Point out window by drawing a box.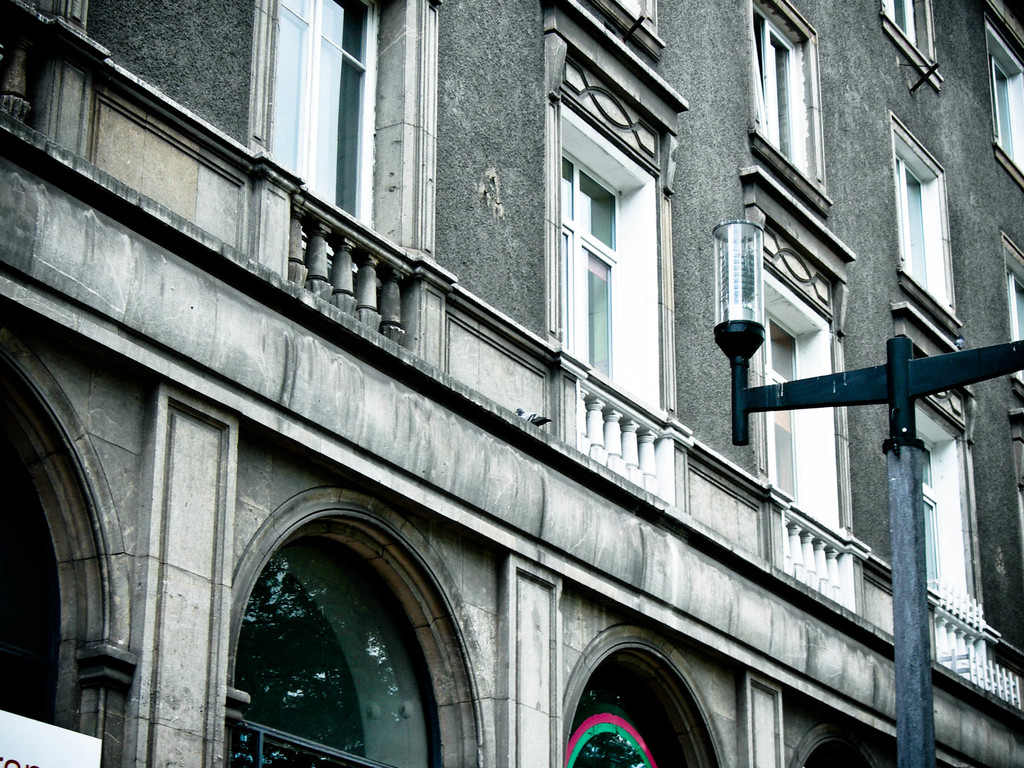
bbox(1002, 238, 1023, 387).
